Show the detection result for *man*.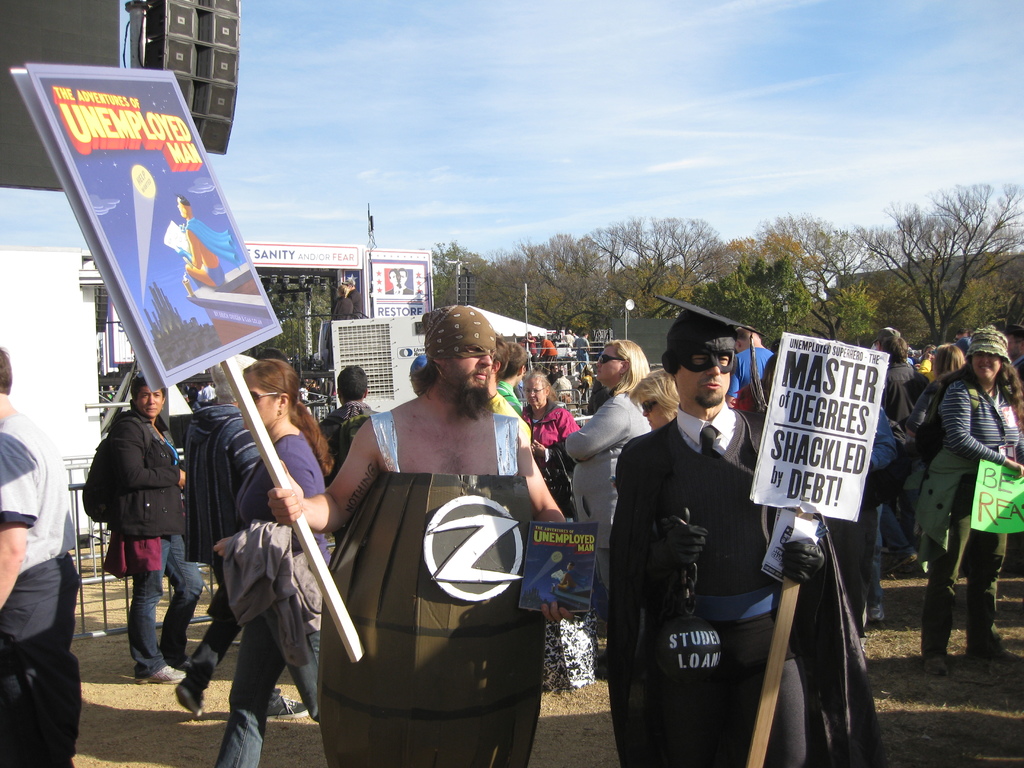
x1=259, y1=302, x2=570, y2=625.
